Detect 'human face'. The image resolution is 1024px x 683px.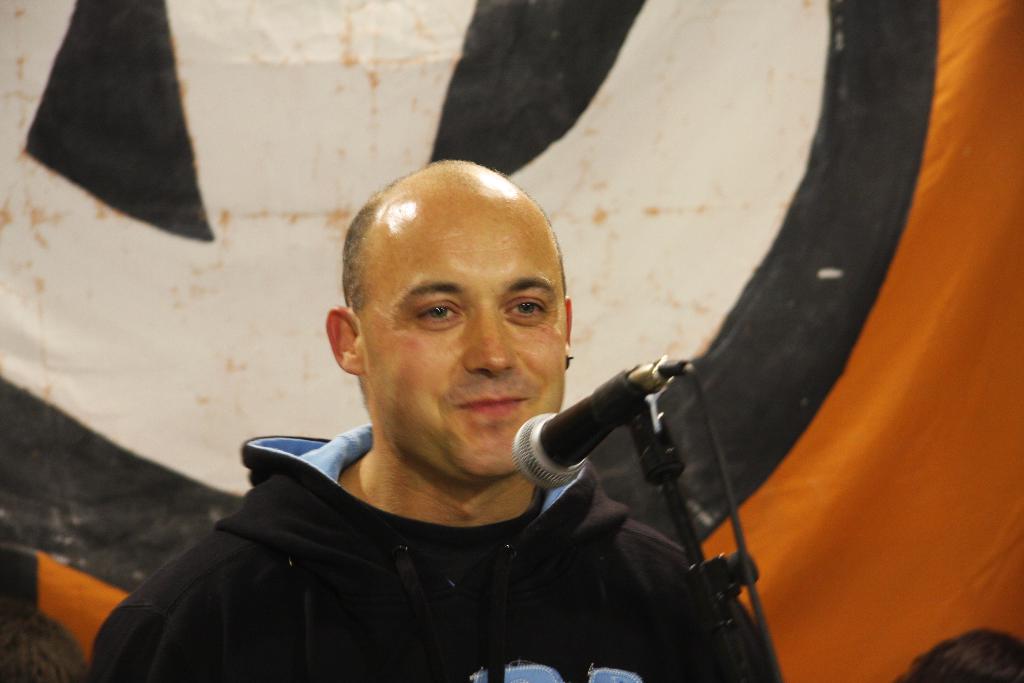
bbox=(365, 192, 566, 477).
